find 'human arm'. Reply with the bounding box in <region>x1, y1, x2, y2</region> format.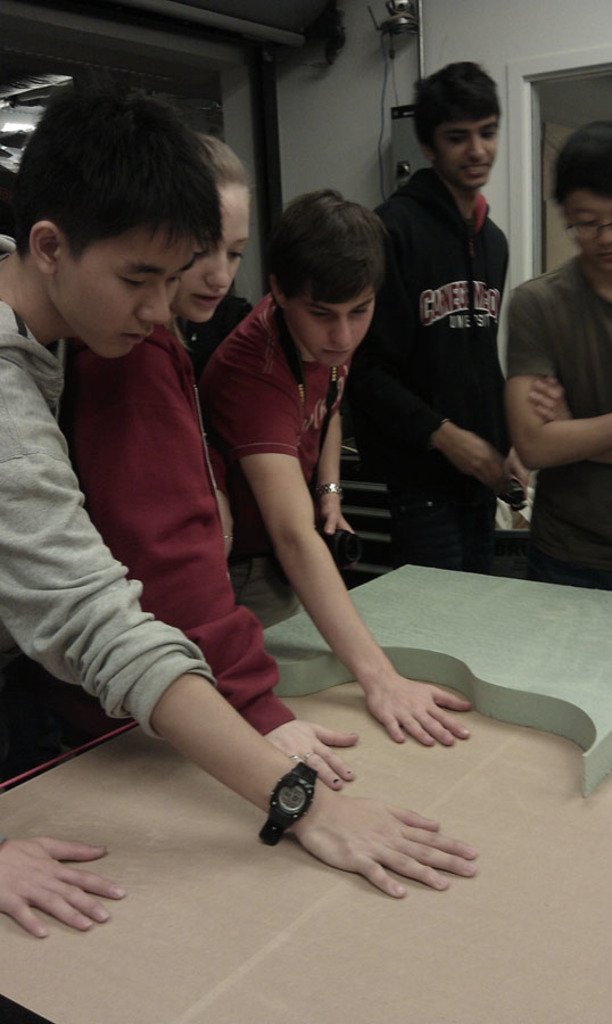
<region>0, 356, 483, 898</region>.
